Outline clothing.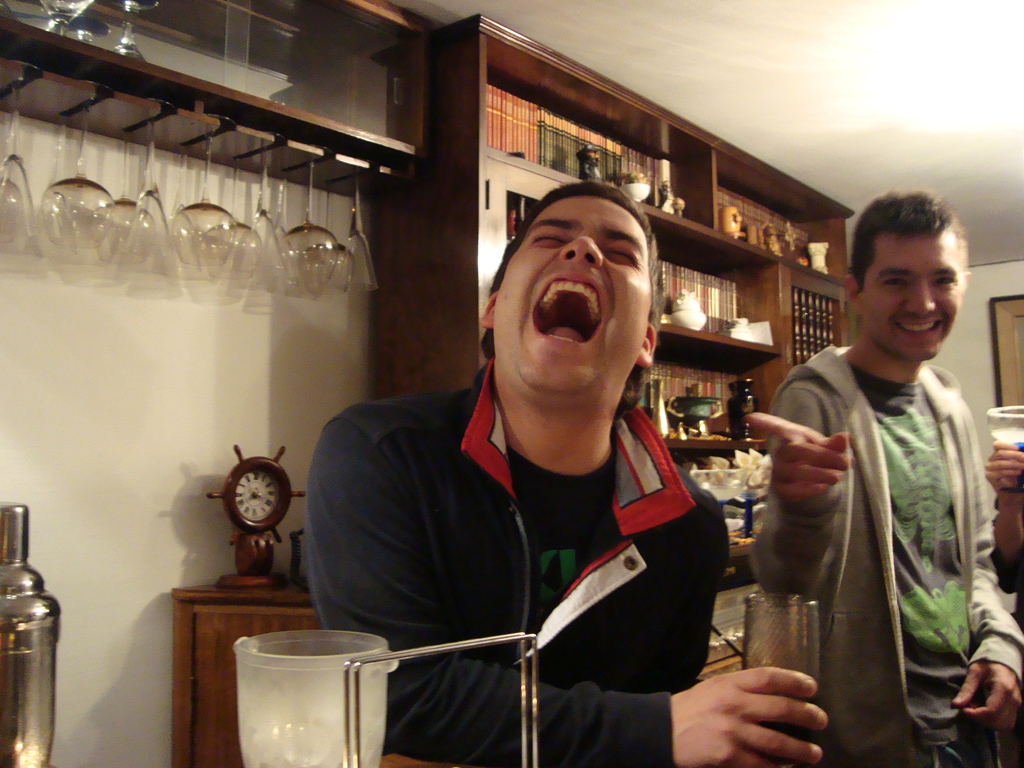
Outline: {"left": 996, "top": 452, "right": 1023, "bottom": 636}.
